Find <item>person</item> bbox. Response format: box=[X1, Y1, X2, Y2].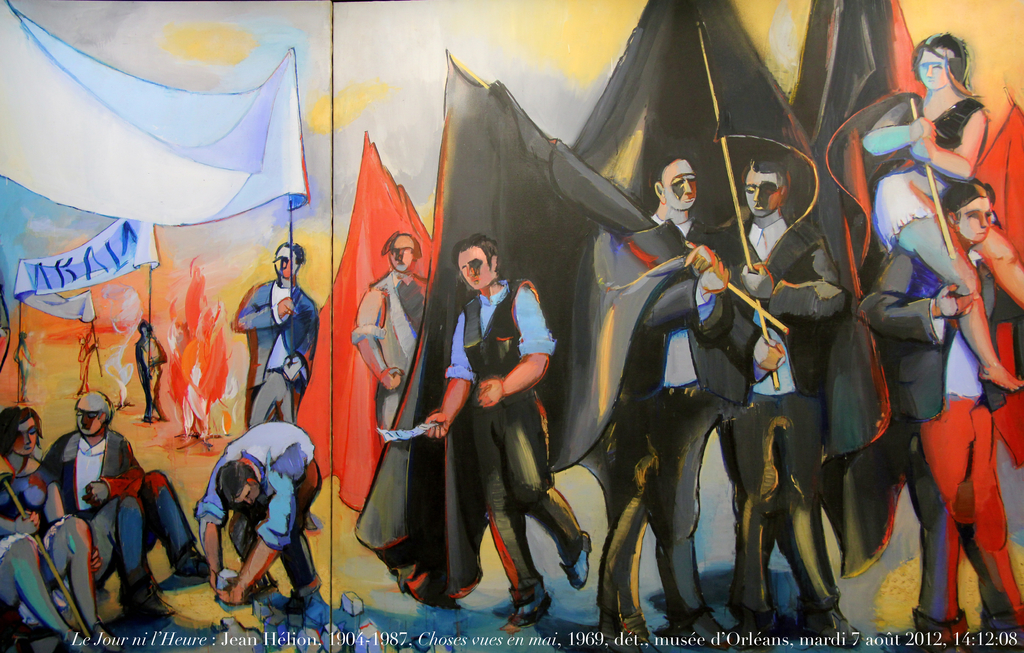
box=[129, 324, 173, 430].
